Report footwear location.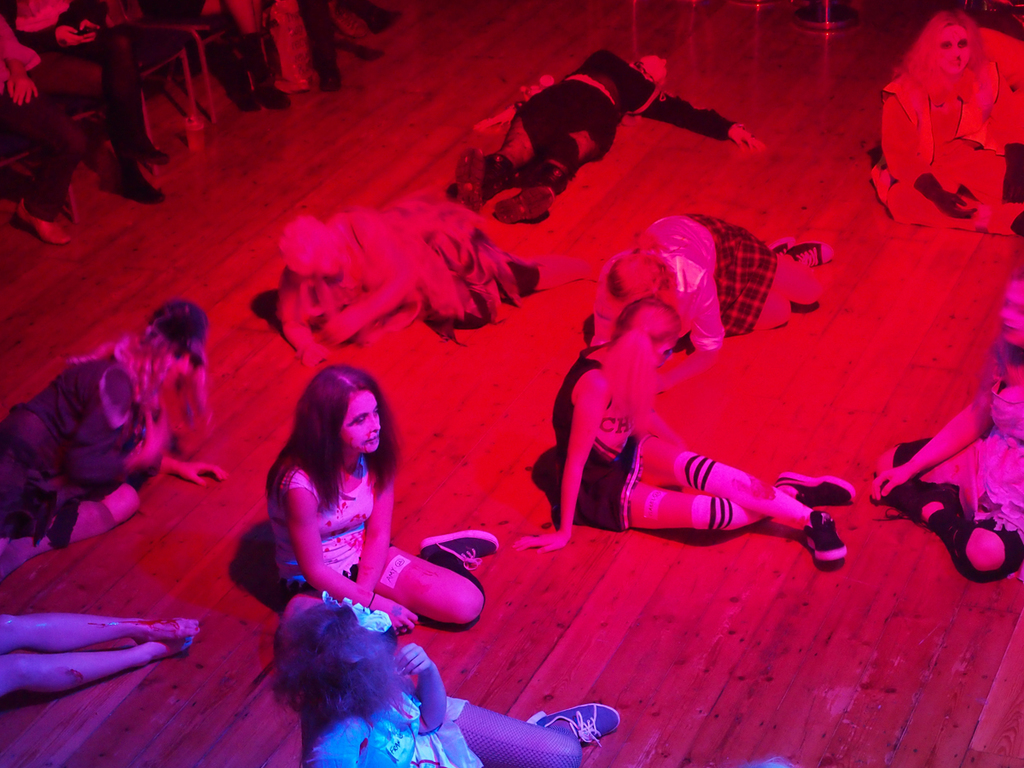
Report: pyautogui.locateOnScreen(453, 146, 484, 212).
